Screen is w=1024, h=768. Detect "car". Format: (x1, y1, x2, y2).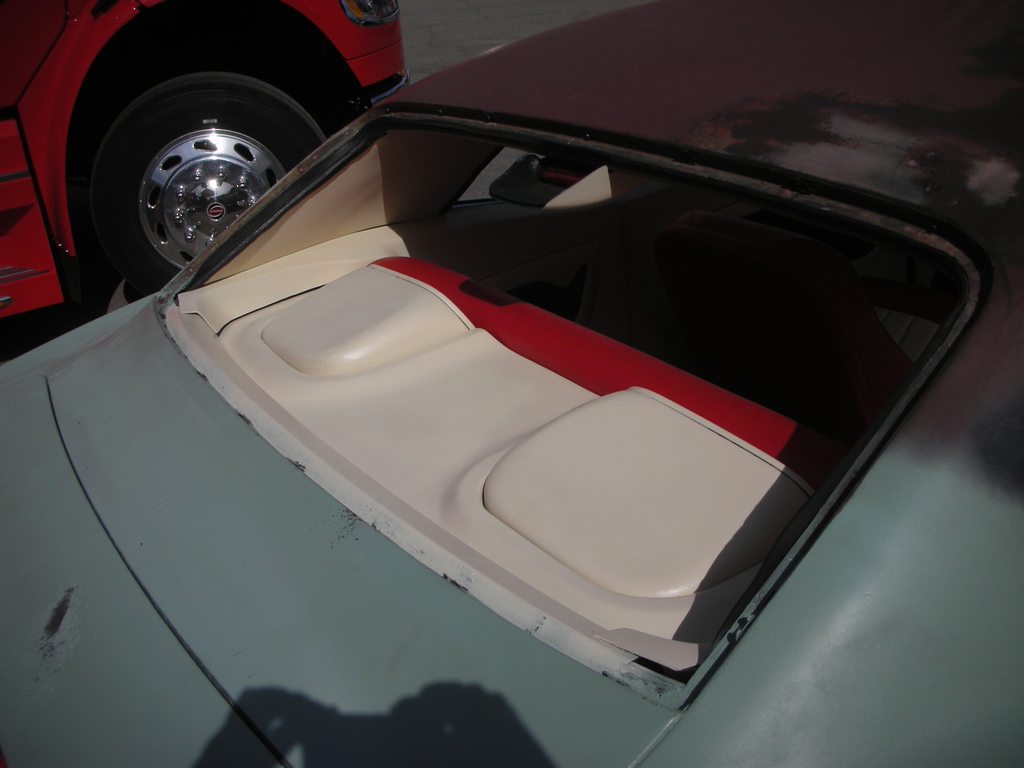
(0, 0, 1023, 767).
